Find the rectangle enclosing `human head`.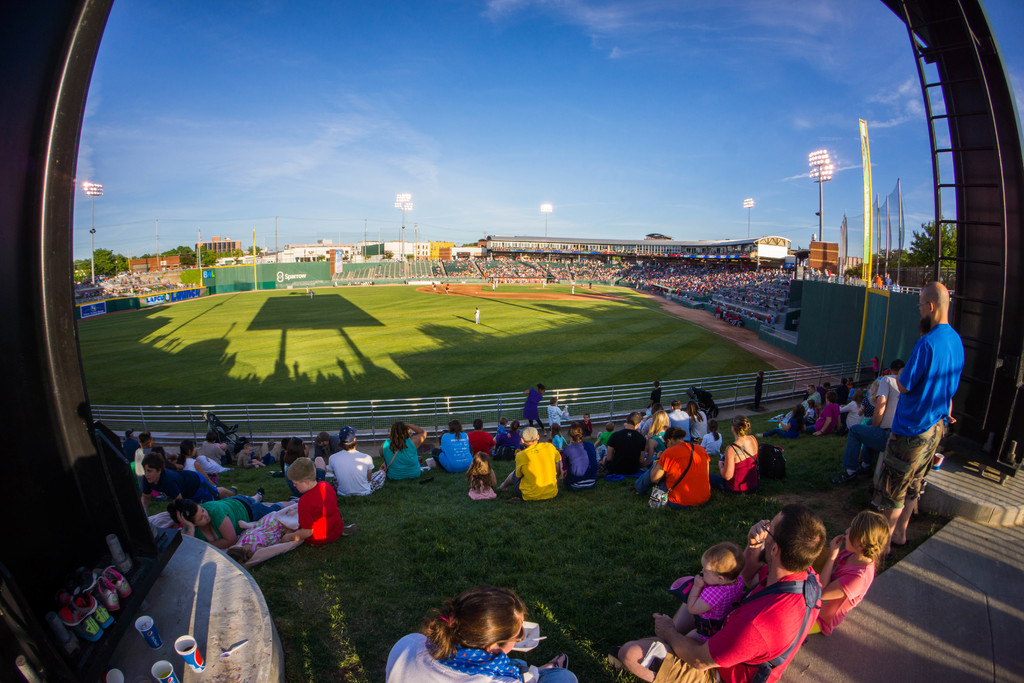
box=[226, 546, 251, 566].
